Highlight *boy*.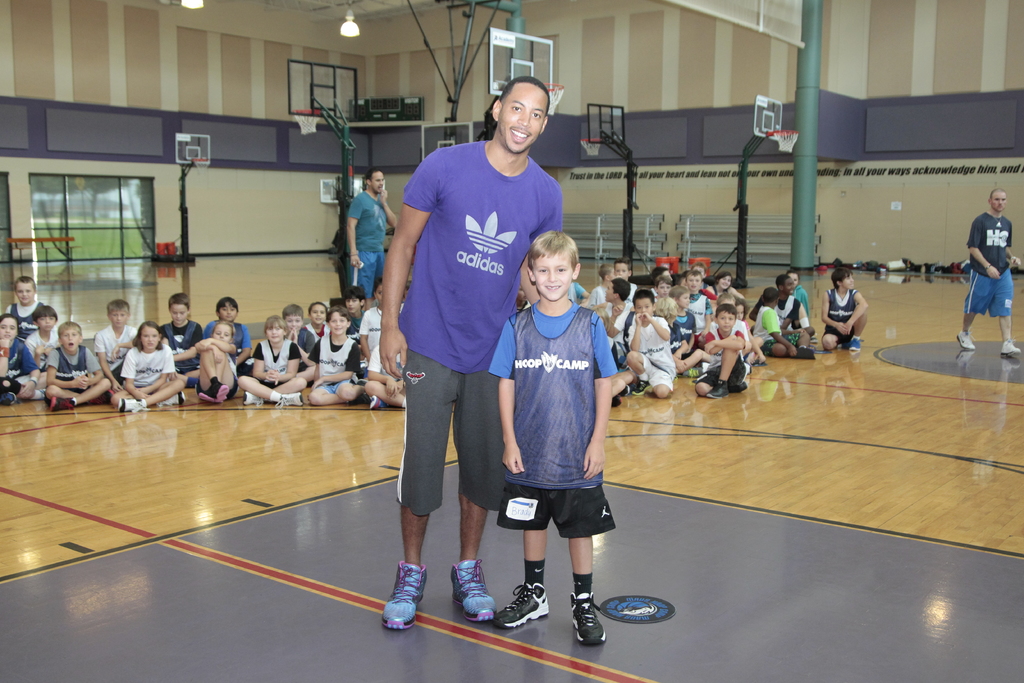
Highlighted region: region(682, 268, 711, 317).
